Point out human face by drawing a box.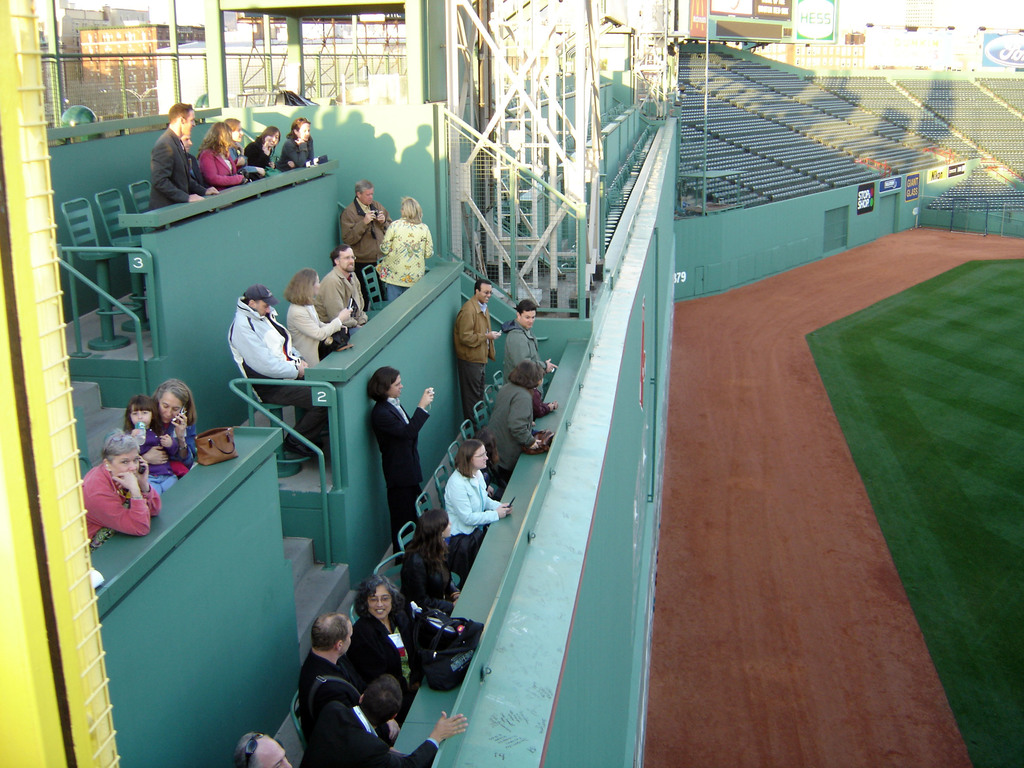
bbox=[342, 245, 357, 274].
